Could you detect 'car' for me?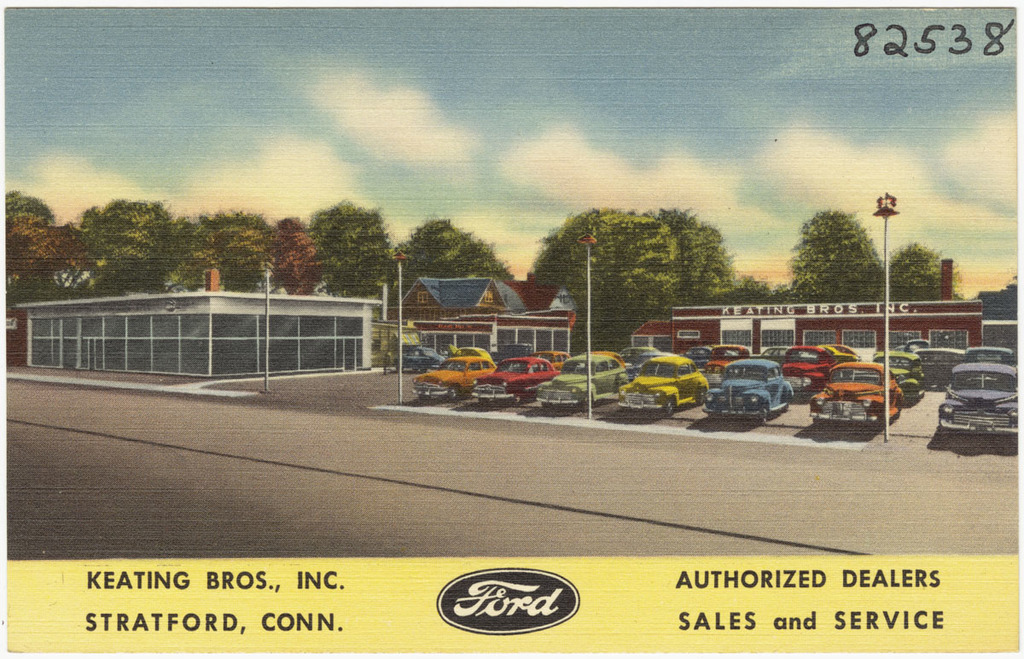
Detection result: 864:348:928:407.
